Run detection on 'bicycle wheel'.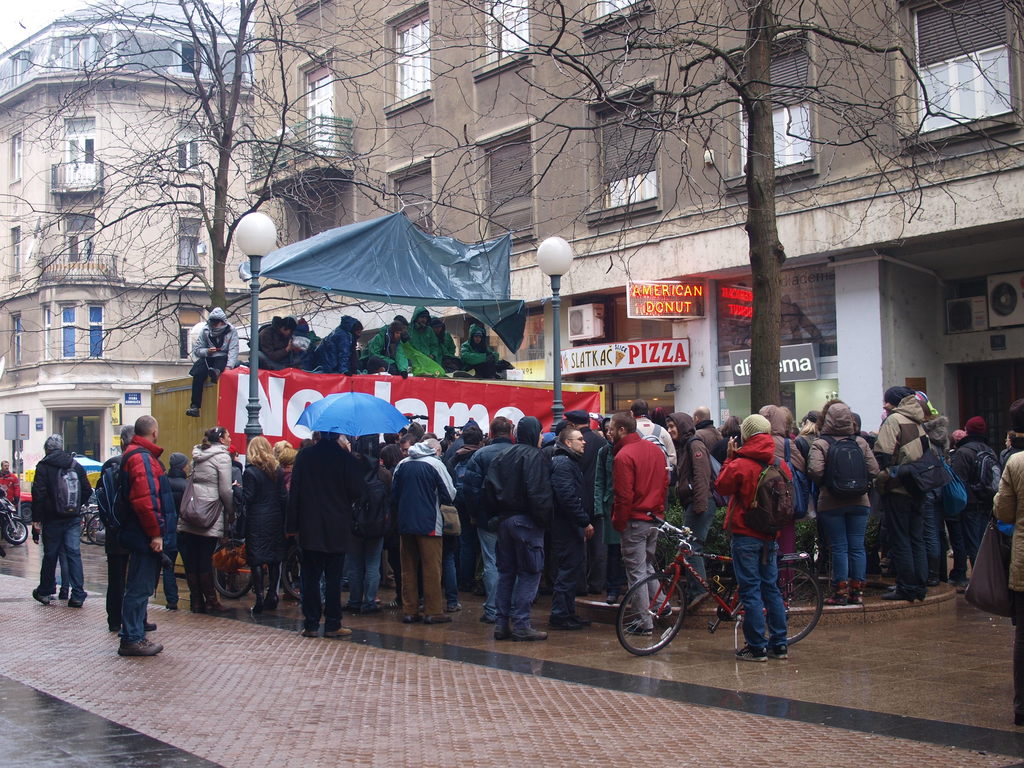
Result: {"x1": 90, "y1": 510, "x2": 106, "y2": 549}.
